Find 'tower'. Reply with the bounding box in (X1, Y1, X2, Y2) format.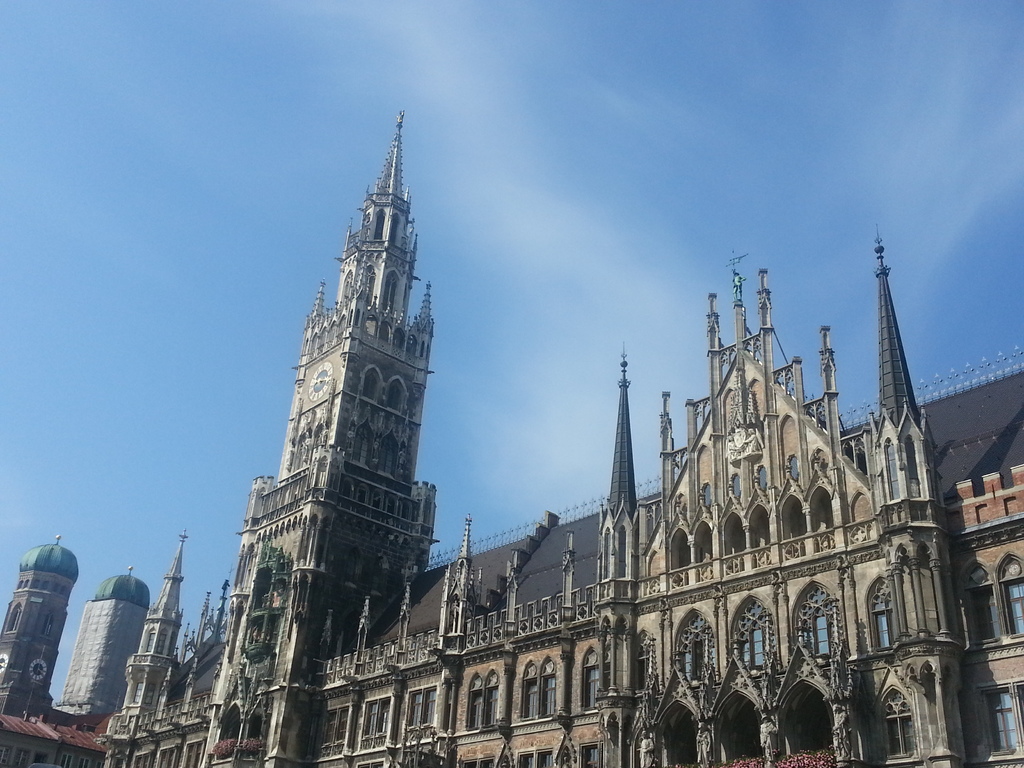
(872, 221, 956, 761).
